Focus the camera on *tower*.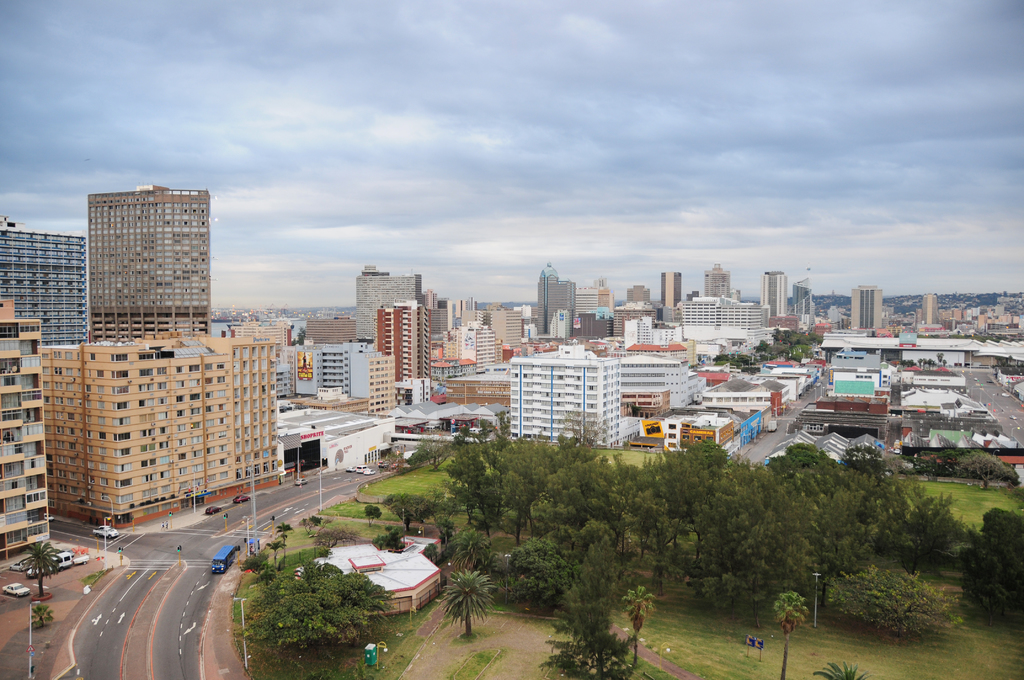
Focus region: Rect(605, 309, 657, 336).
